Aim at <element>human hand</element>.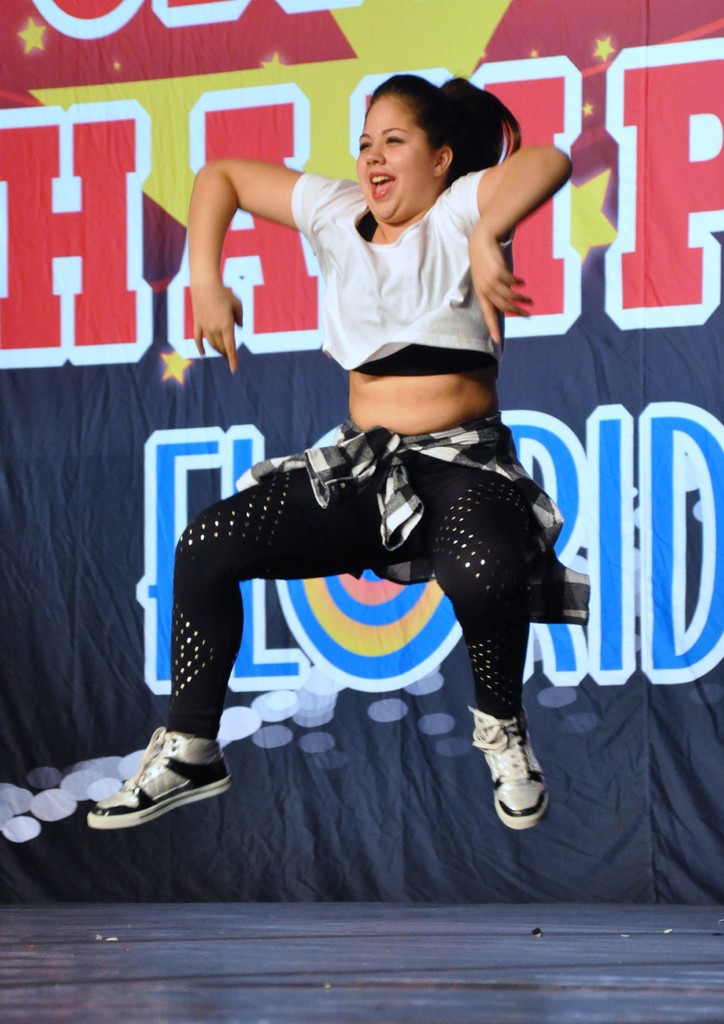
Aimed at bbox=(467, 233, 531, 347).
